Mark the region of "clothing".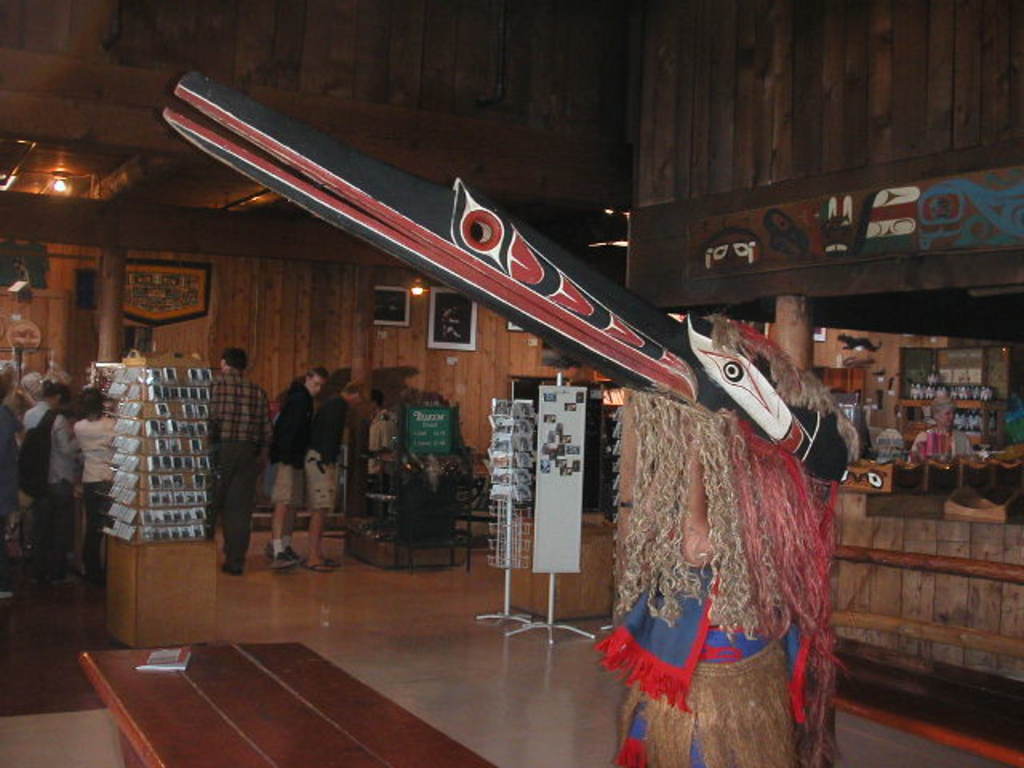
Region: (left=206, top=368, right=275, bottom=573).
